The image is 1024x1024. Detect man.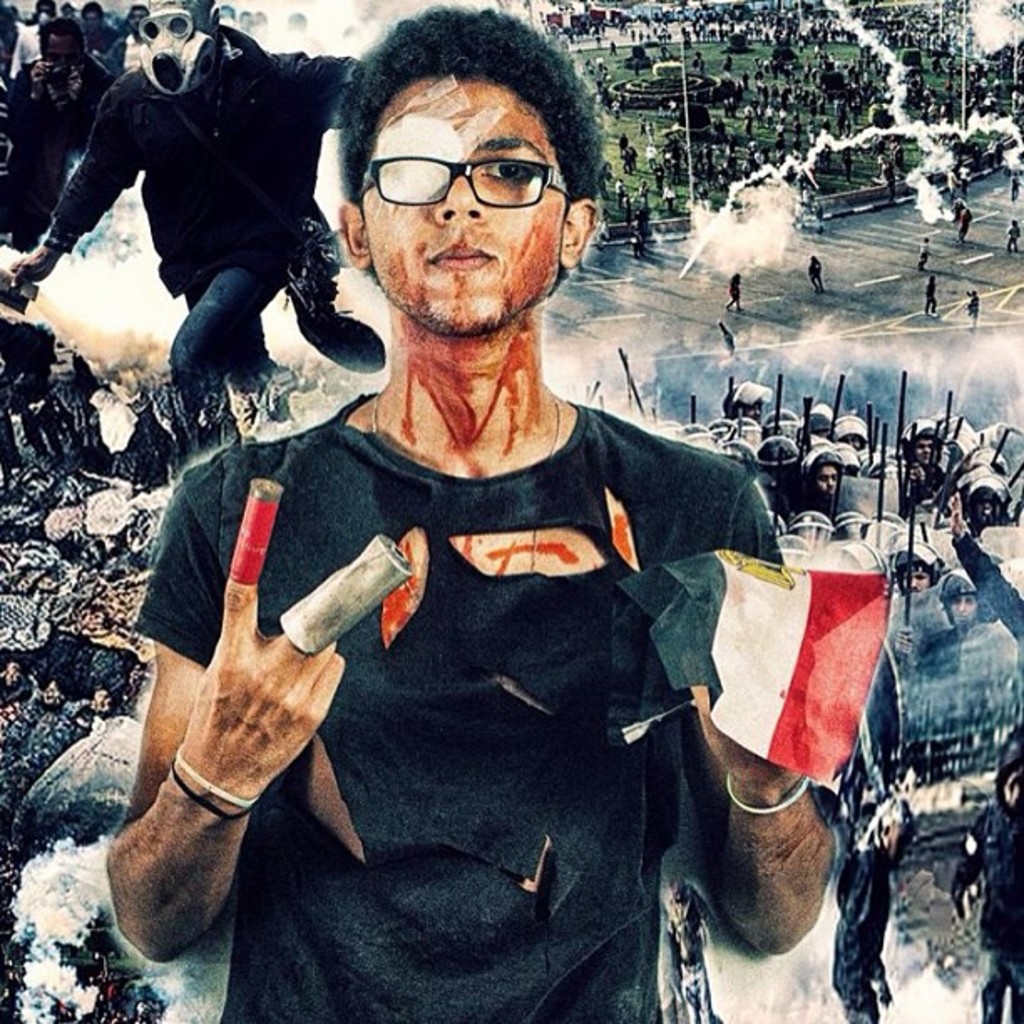
Detection: (x1=888, y1=537, x2=945, y2=607).
